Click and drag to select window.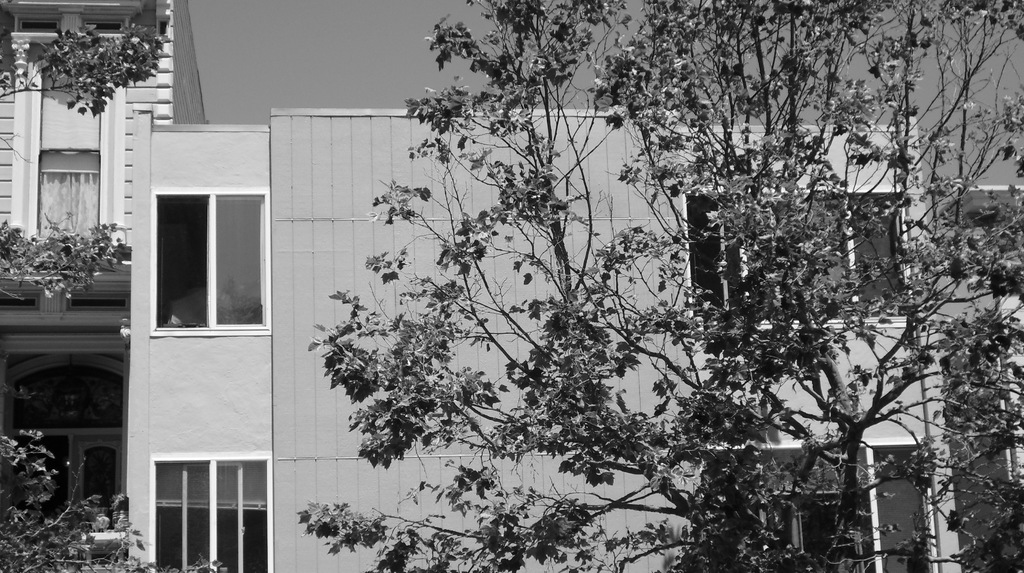
Selection: <box>154,503,210,568</box>.
